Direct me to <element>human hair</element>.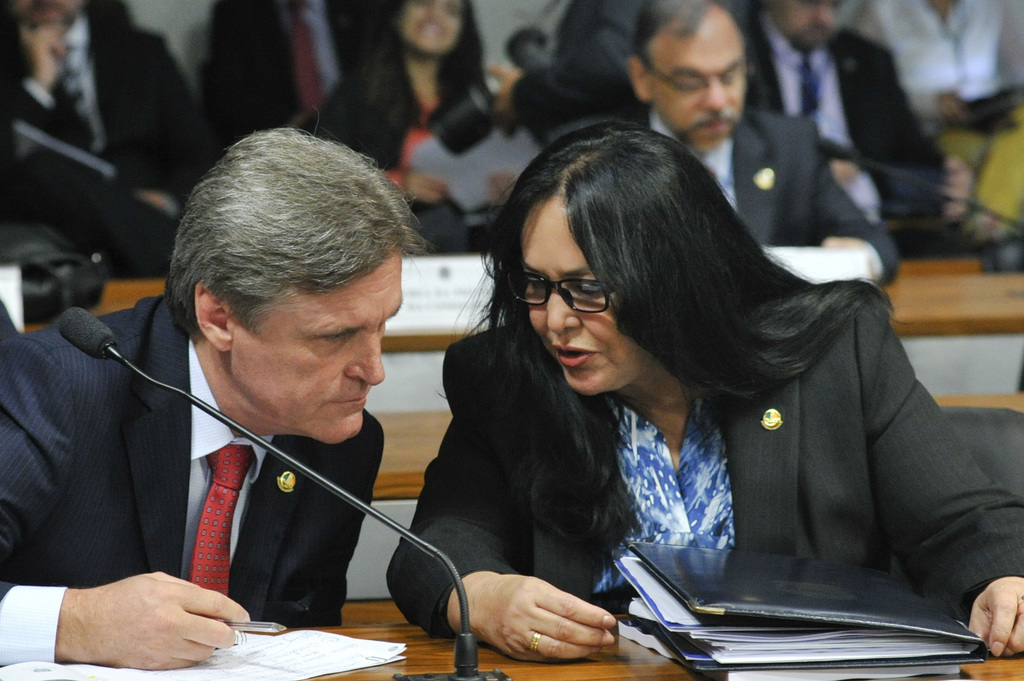
Direction: 430:121:913:561.
